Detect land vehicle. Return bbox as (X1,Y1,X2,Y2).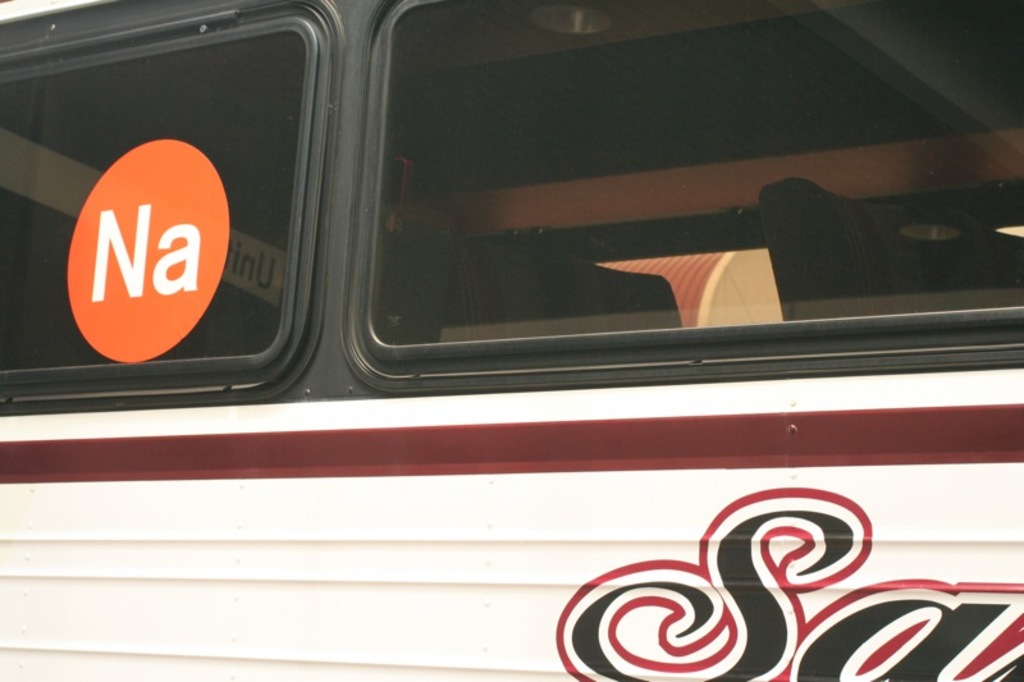
(22,0,1023,647).
